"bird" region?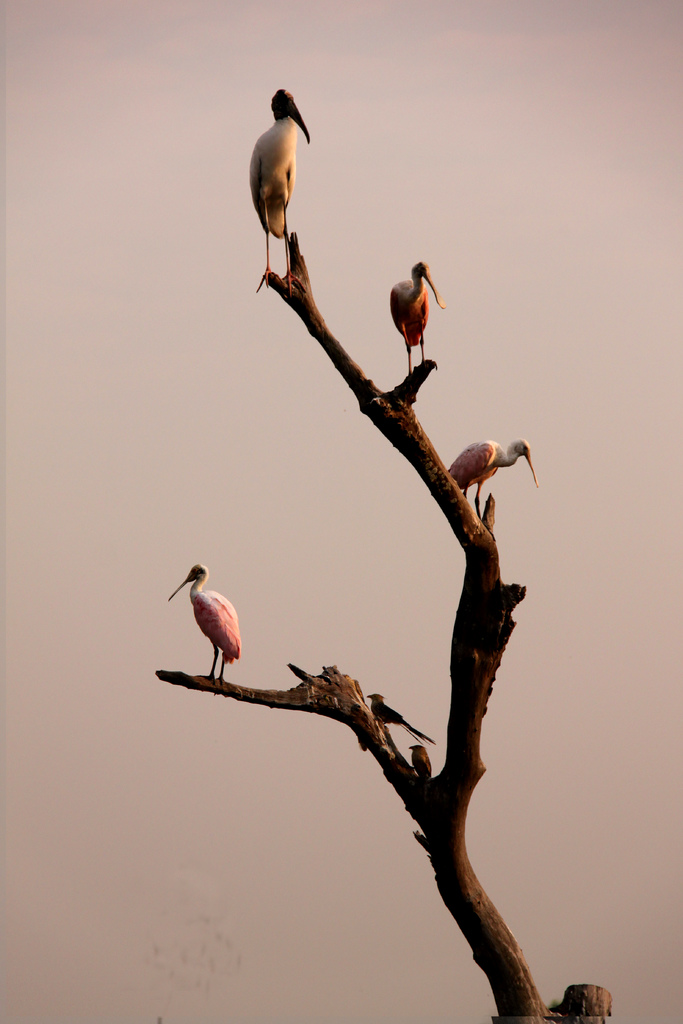
Rect(384, 248, 443, 372)
